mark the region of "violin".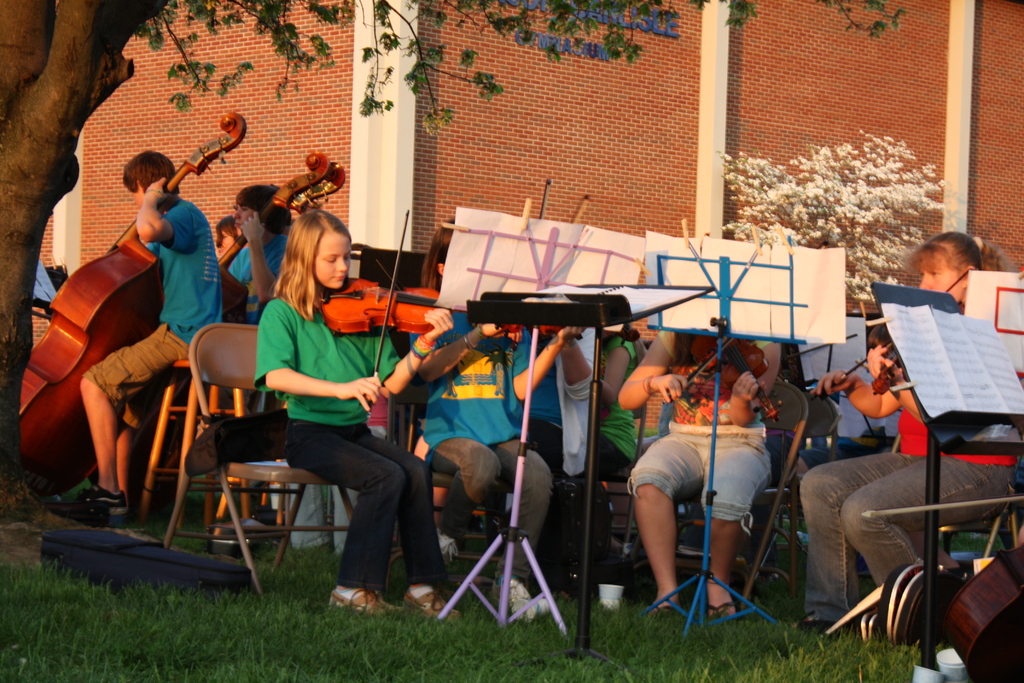
Region: locate(213, 154, 328, 320).
